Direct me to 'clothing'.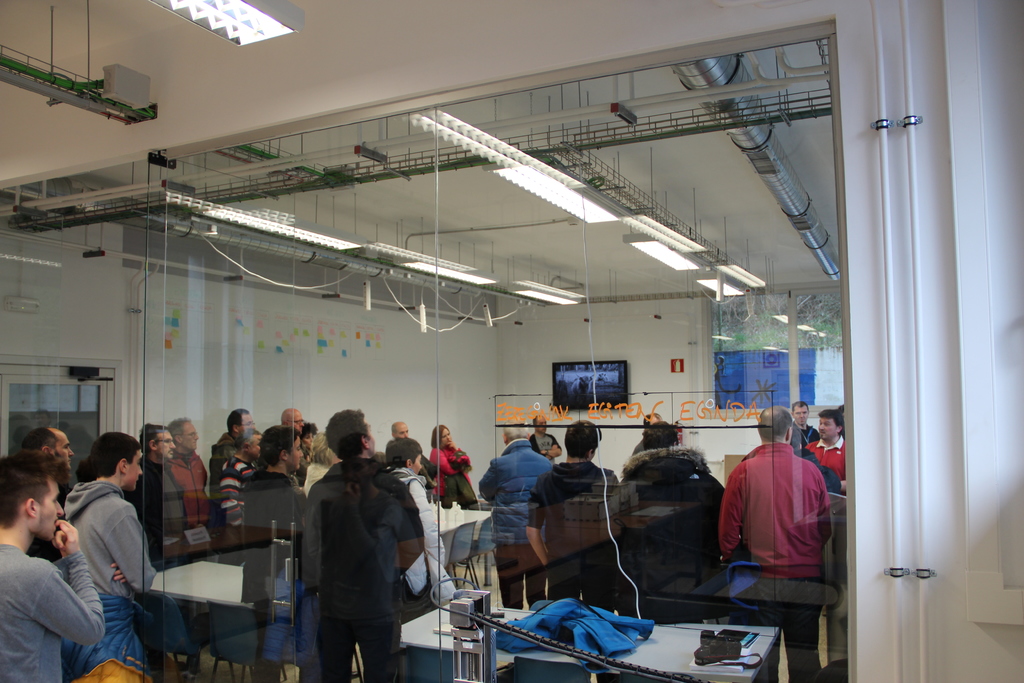
Direction: detection(803, 435, 844, 483).
